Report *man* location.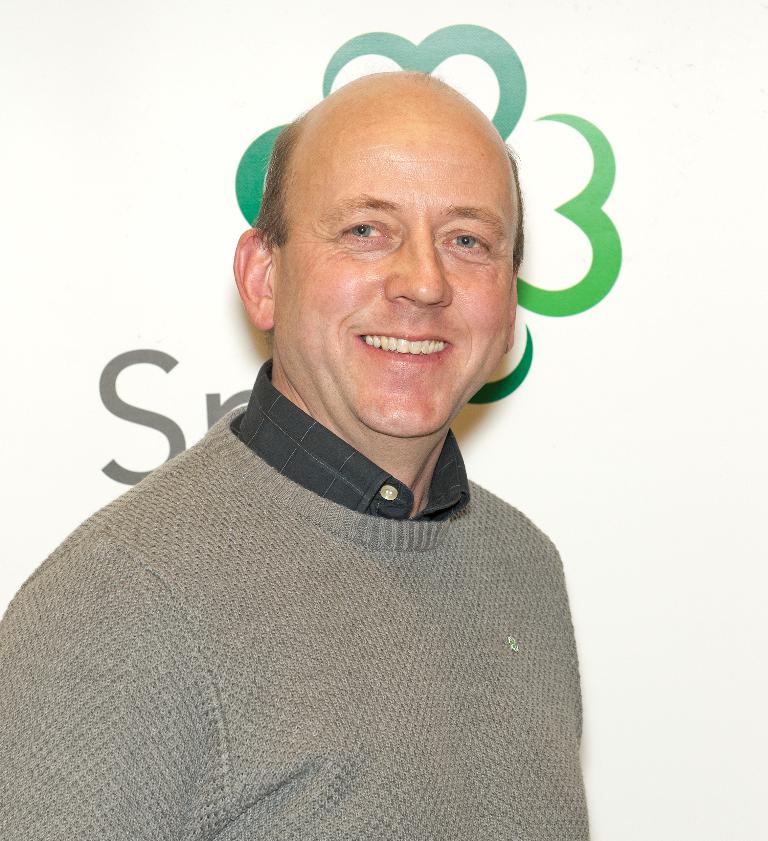
Report: l=0, t=69, r=596, b=840.
